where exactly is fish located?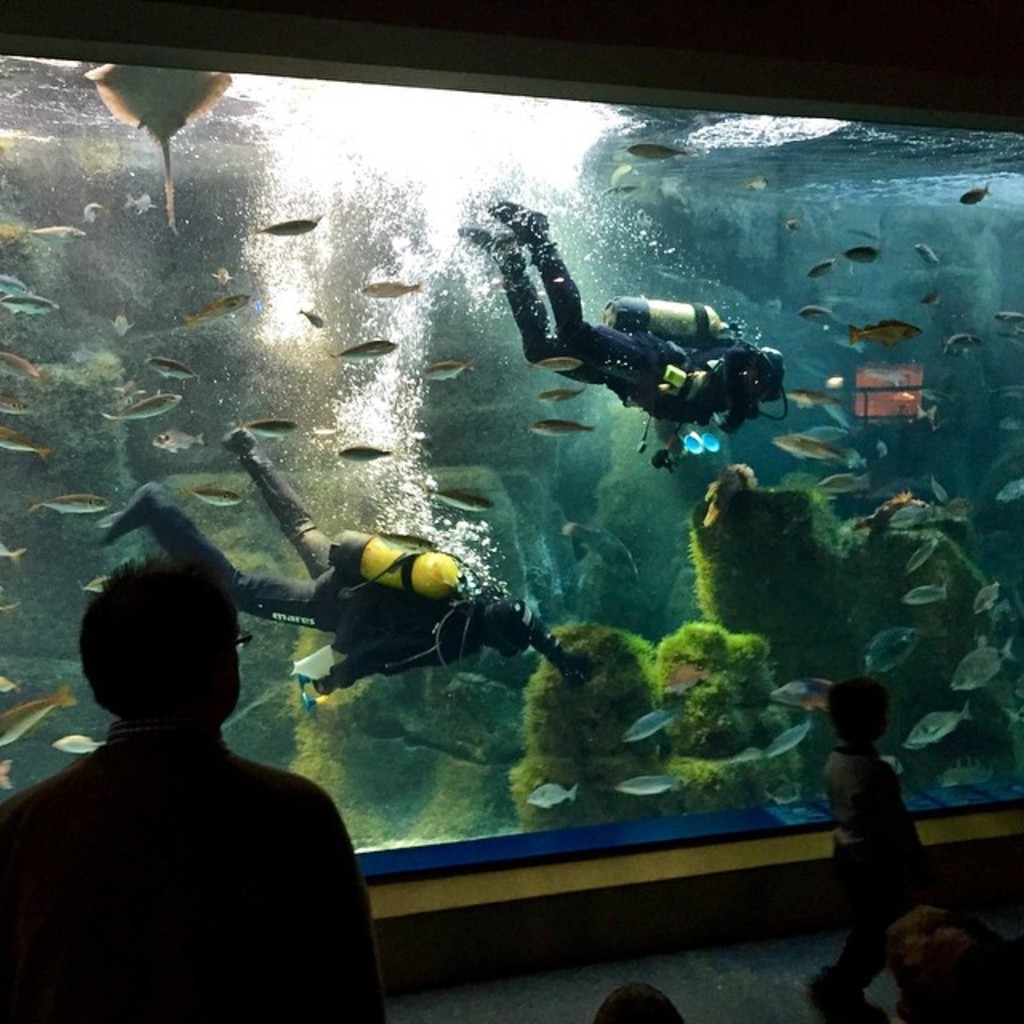
Its bounding box is rect(29, 496, 110, 512).
